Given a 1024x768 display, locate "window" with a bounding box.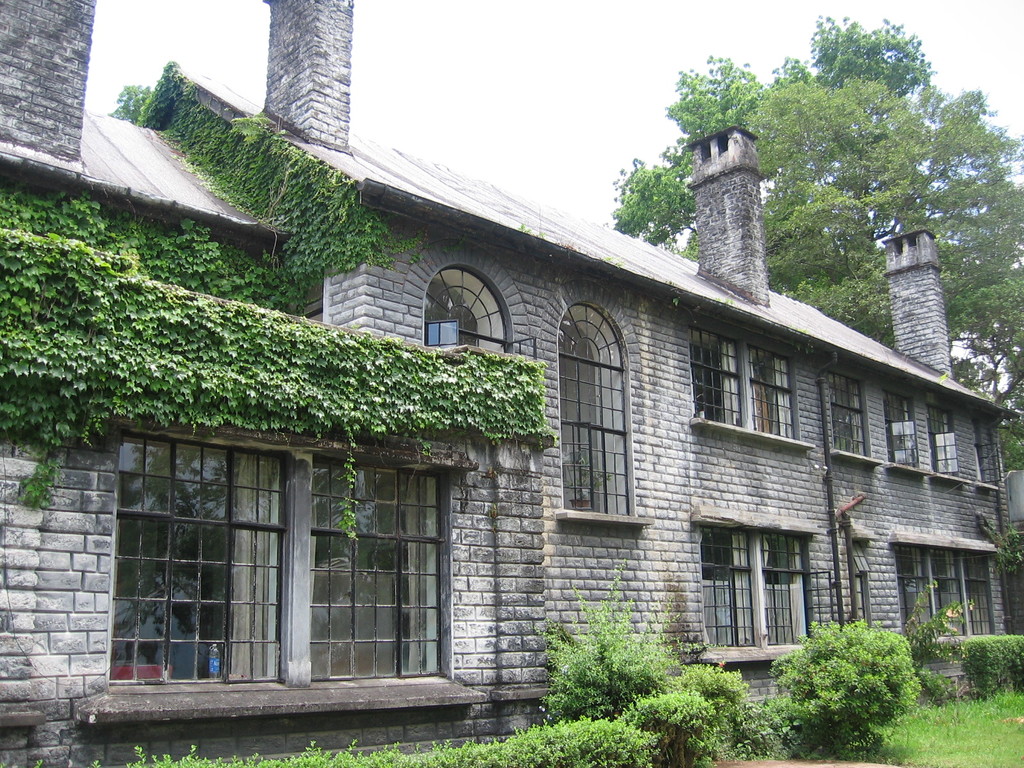
Located: crop(925, 410, 957, 475).
